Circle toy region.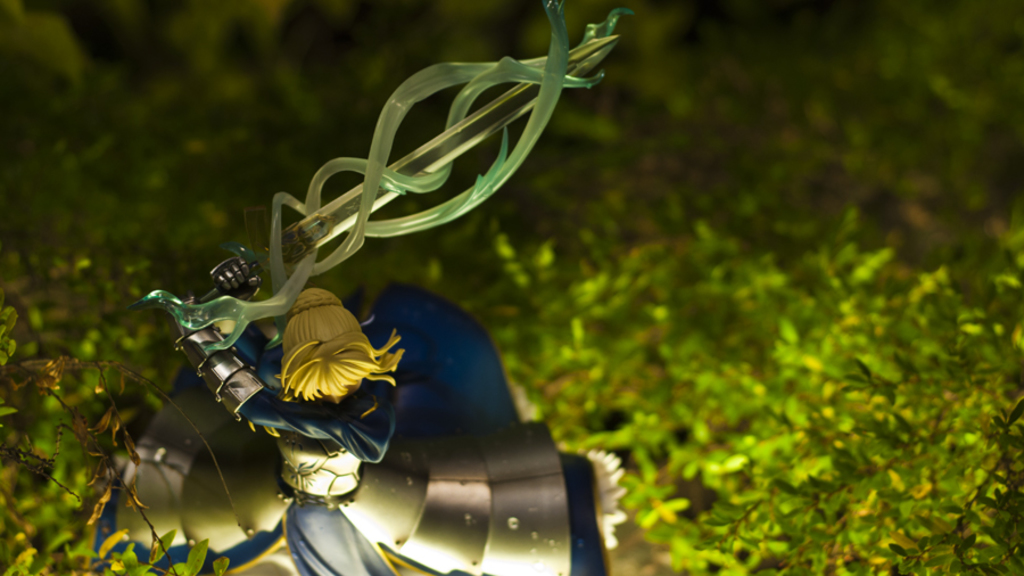
Region: left=117, top=88, right=647, bottom=528.
